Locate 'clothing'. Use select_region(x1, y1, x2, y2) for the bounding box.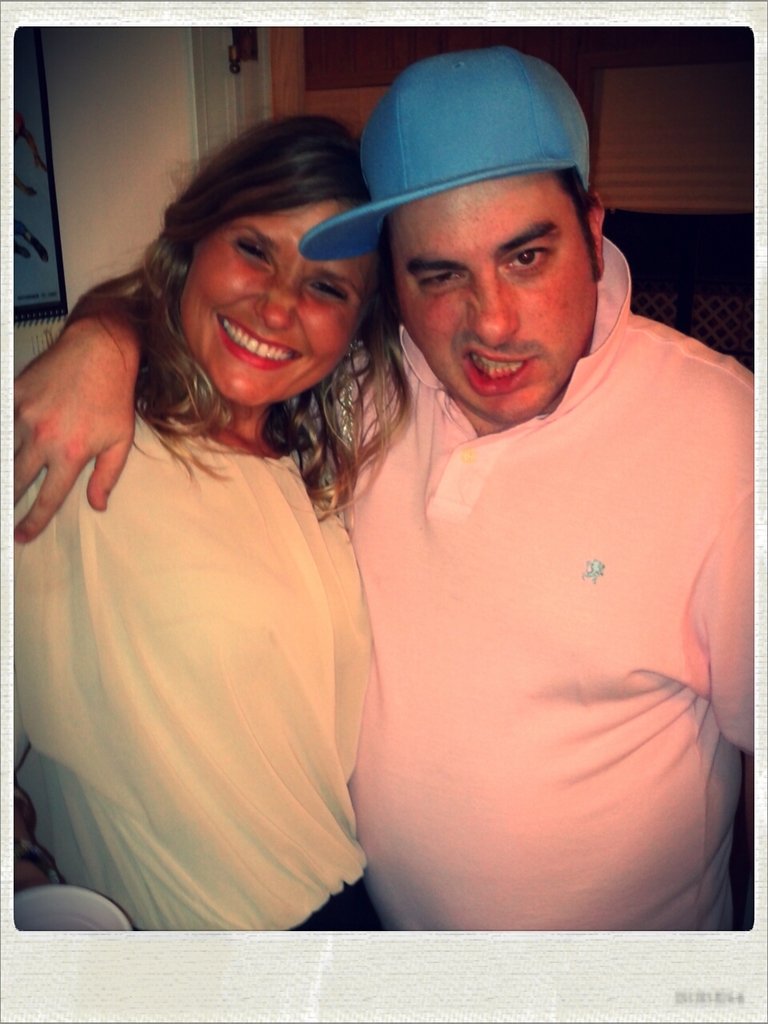
select_region(7, 396, 389, 945).
